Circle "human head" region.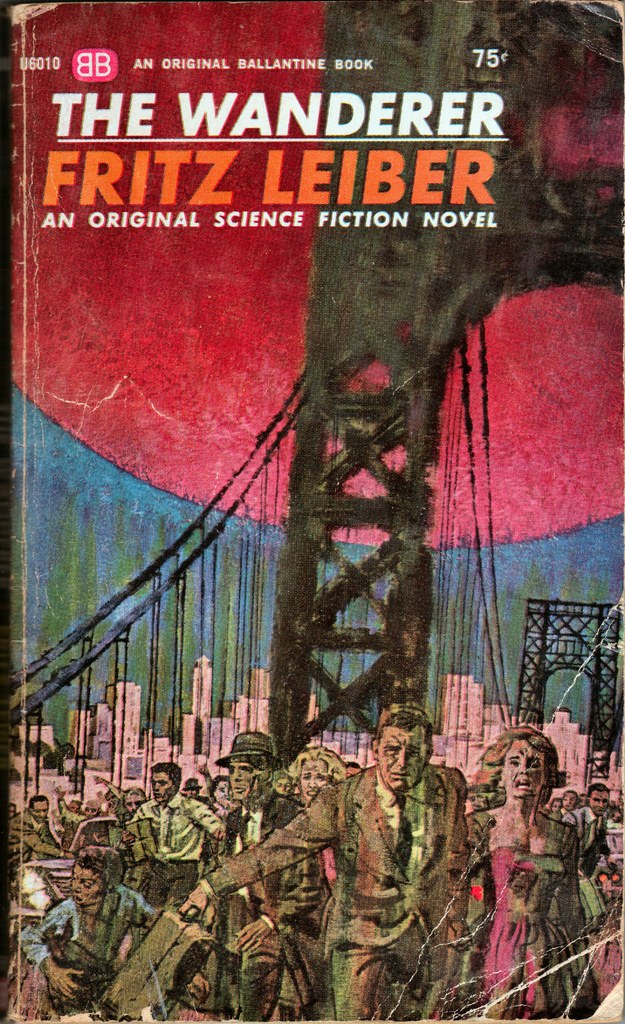
Region: 227/732/275/797.
